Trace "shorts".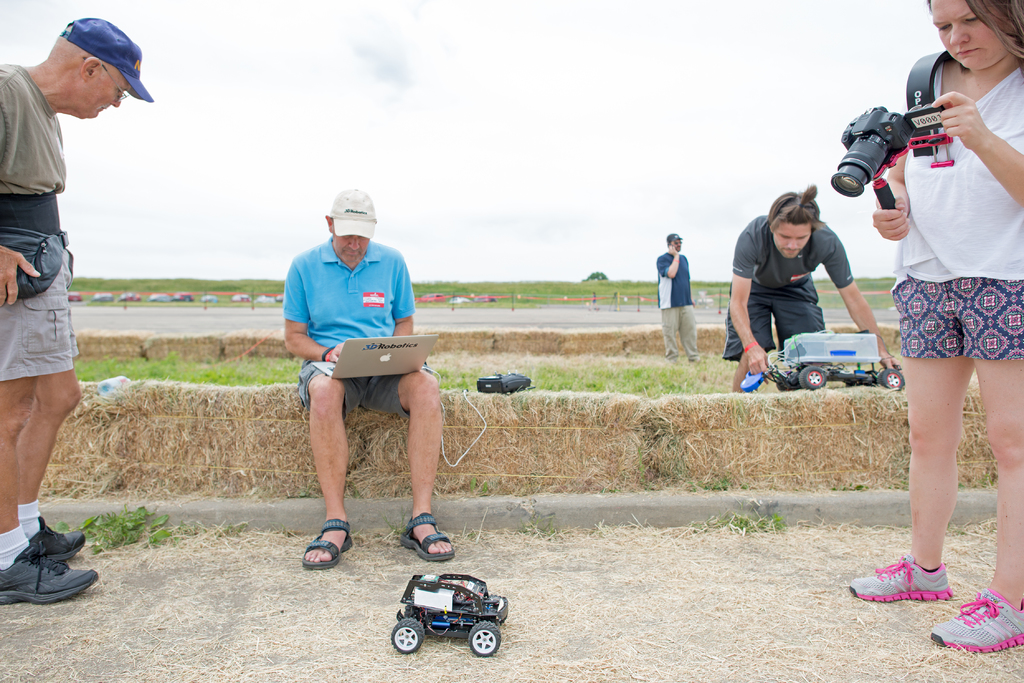
Traced to l=857, t=278, r=1012, b=382.
